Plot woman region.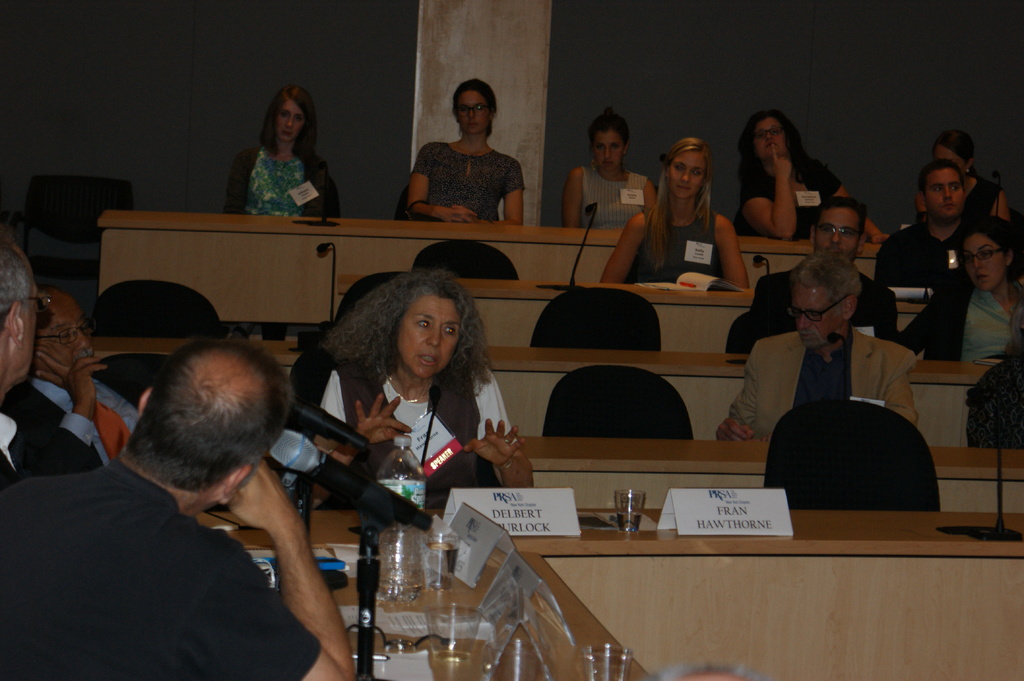
Plotted at box(919, 128, 1011, 223).
